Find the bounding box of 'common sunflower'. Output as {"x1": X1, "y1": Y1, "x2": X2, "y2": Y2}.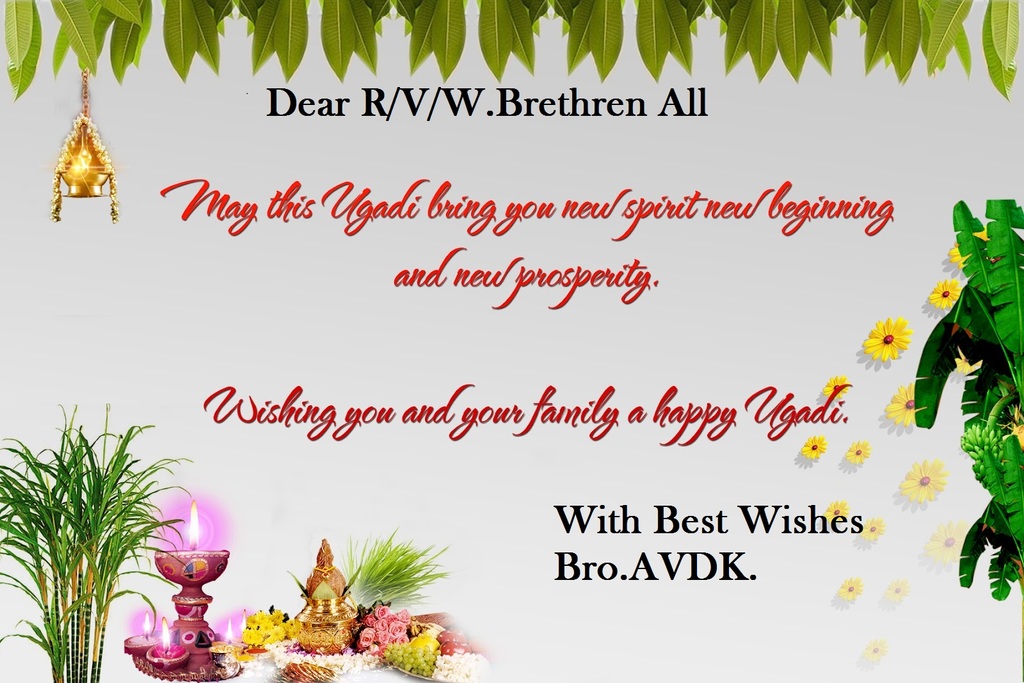
{"x1": 862, "y1": 317, "x2": 915, "y2": 364}.
